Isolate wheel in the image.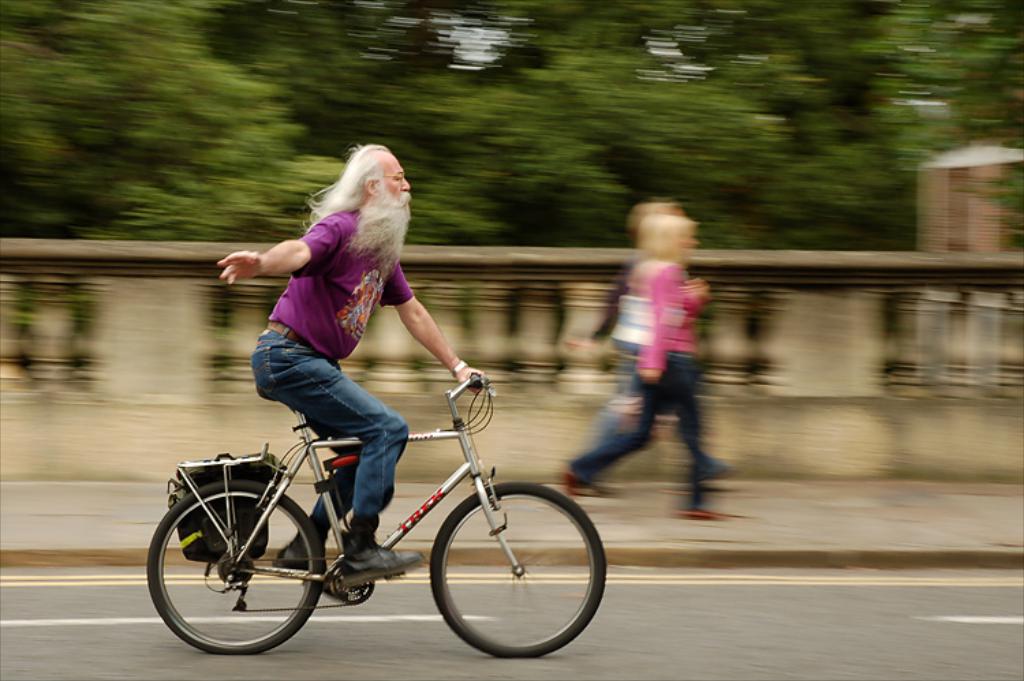
Isolated region: l=145, t=480, r=324, b=654.
